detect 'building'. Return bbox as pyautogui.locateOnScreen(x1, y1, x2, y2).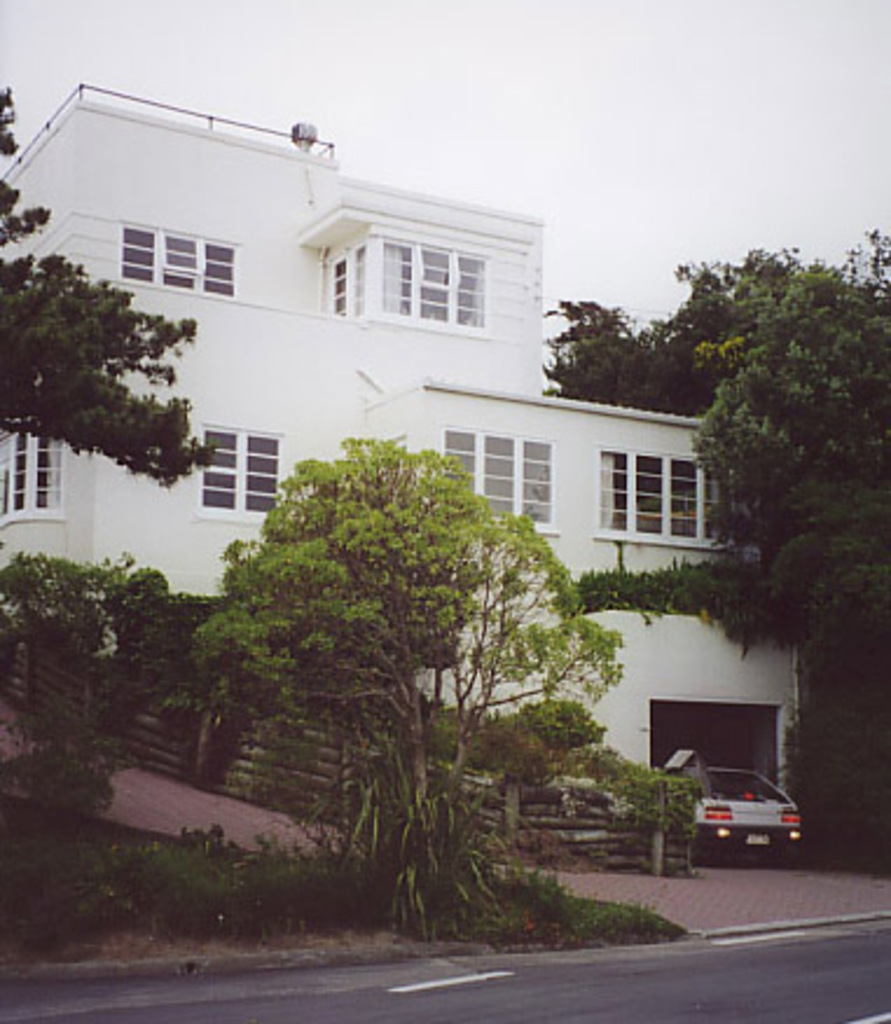
pyautogui.locateOnScreen(0, 77, 807, 800).
